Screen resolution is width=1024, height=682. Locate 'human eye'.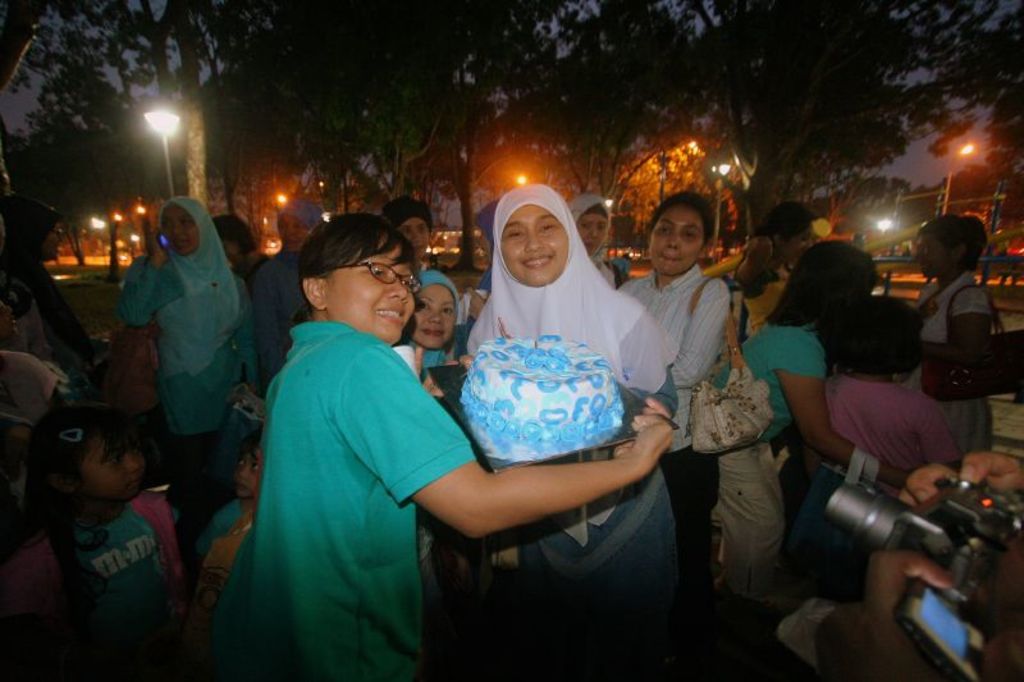
(540, 219, 558, 234).
